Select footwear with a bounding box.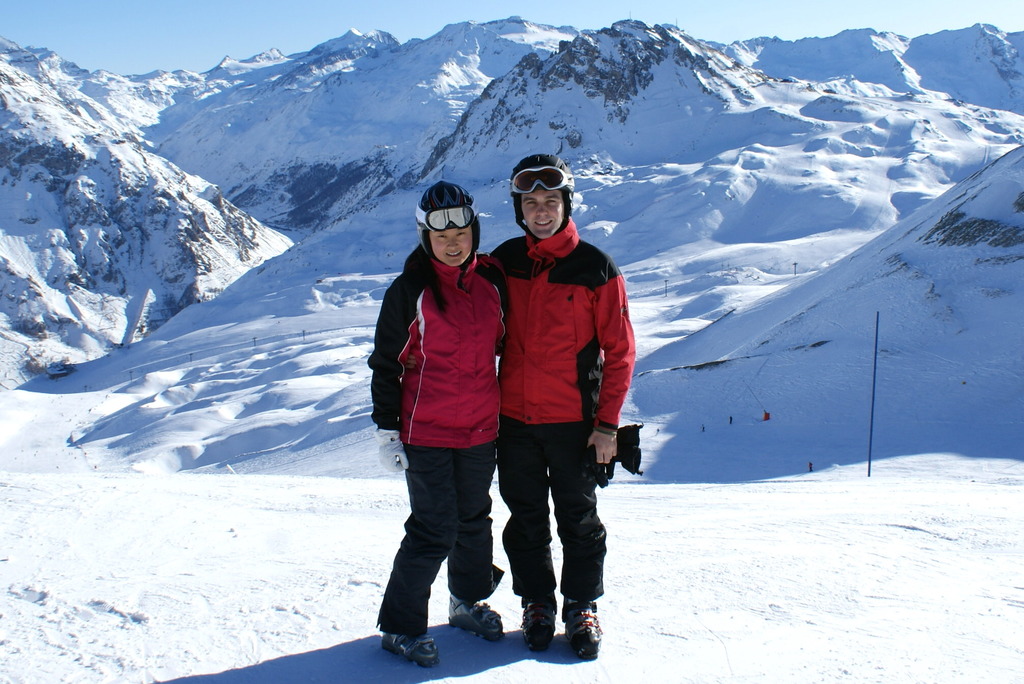
crop(528, 601, 609, 659).
